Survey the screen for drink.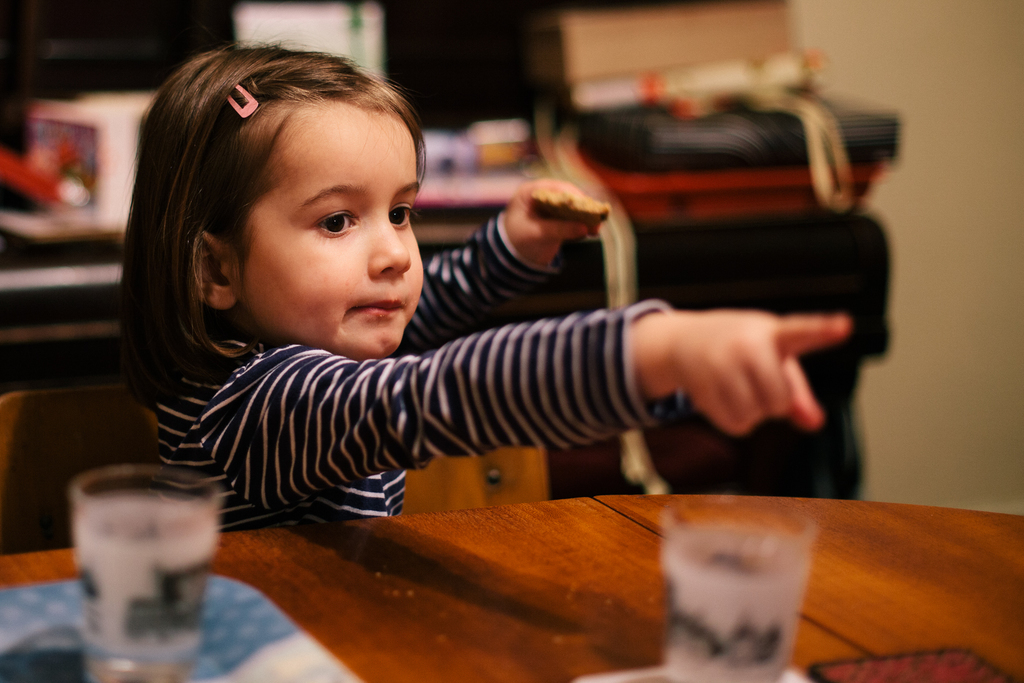
Survey found: rect(653, 504, 813, 682).
